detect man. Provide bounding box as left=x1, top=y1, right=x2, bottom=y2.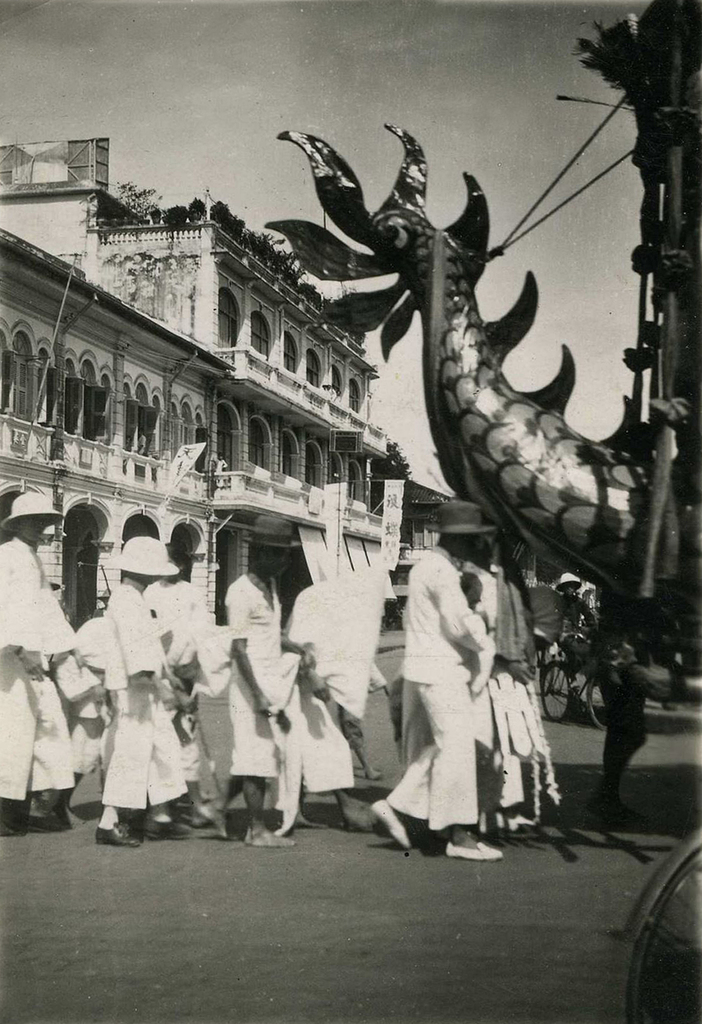
left=380, top=509, right=541, bottom=852.
